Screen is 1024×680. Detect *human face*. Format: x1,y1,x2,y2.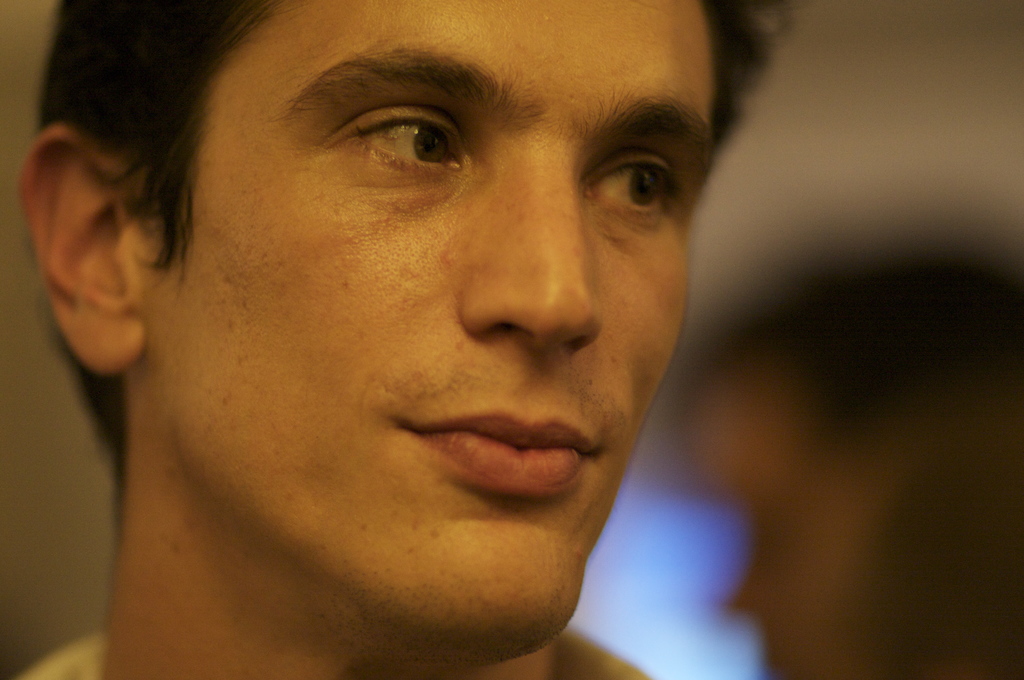
143,0,714,652.
